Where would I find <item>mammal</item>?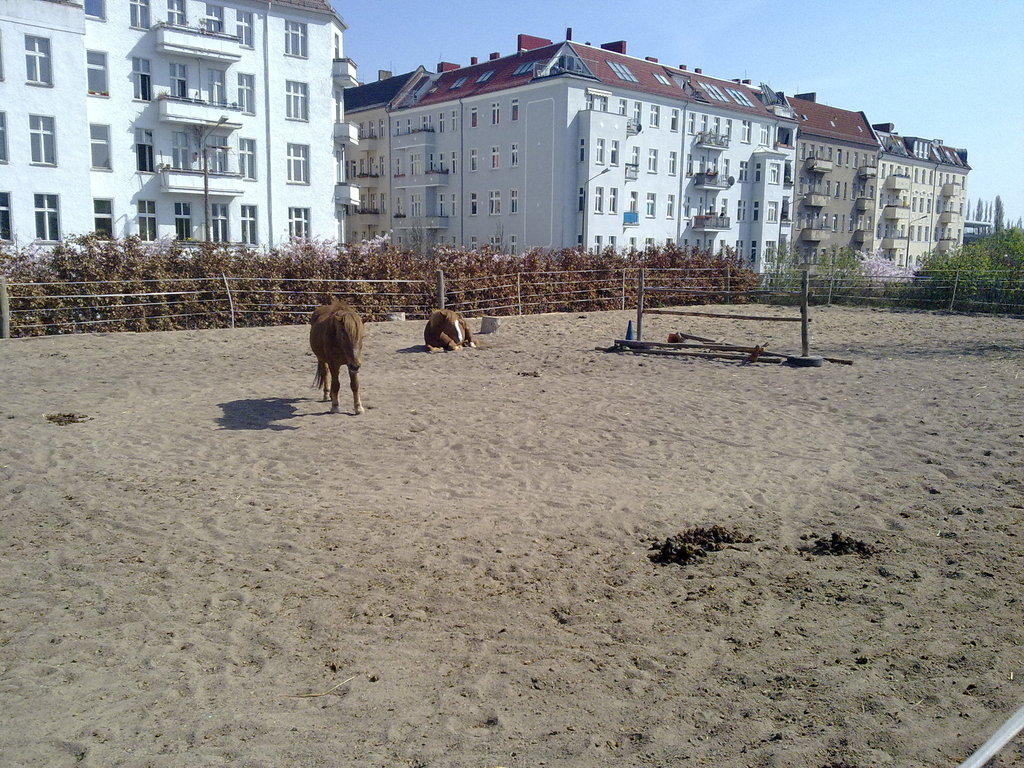
At rect(292, 281, 363, 399).
